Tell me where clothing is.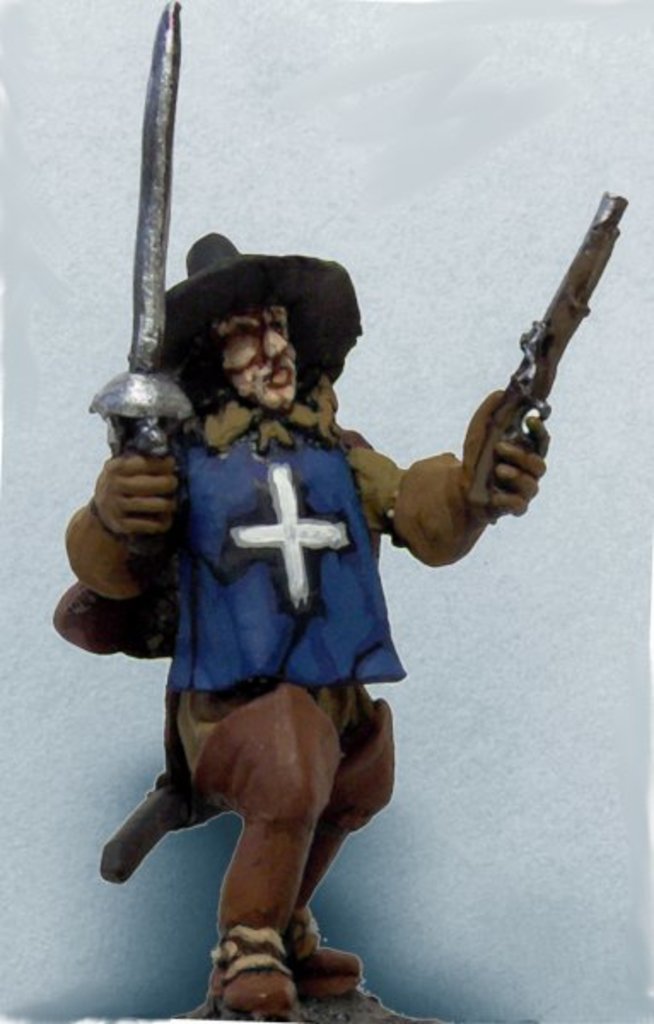
clothing is at x1=55 y1=370 x2=514 y2=916.
